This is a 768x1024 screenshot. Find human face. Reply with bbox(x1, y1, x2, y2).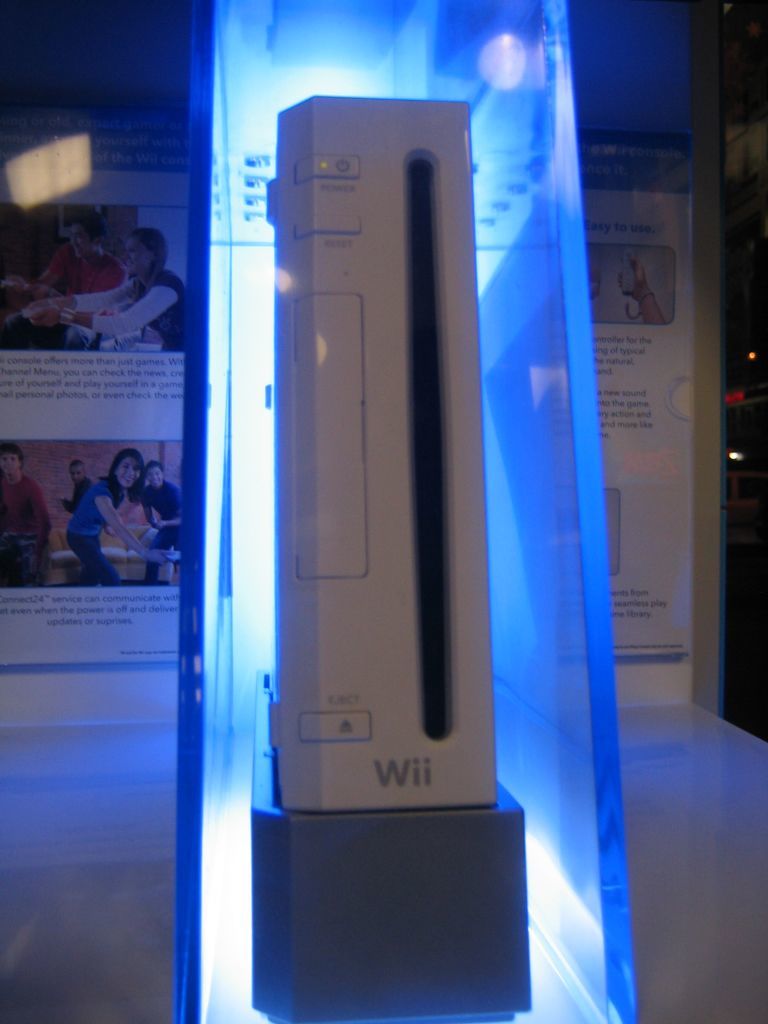
bbox(1, 449, 22, 470).
